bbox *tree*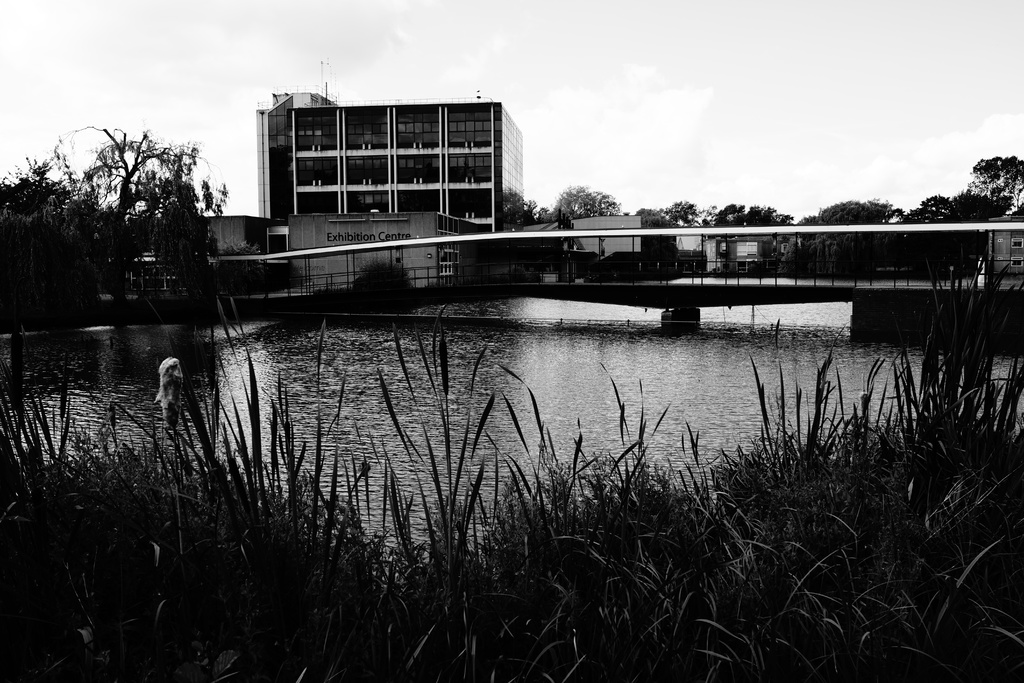
955 154 1023 219
